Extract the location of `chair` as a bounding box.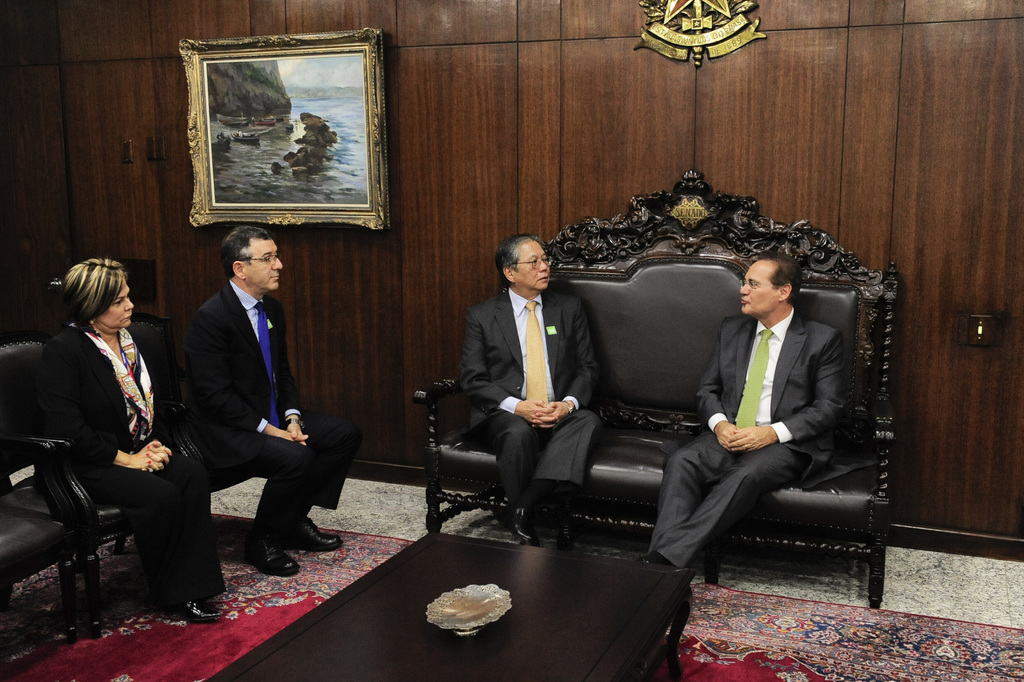
(x1=0, y1=338, x2=200, y2=632).
